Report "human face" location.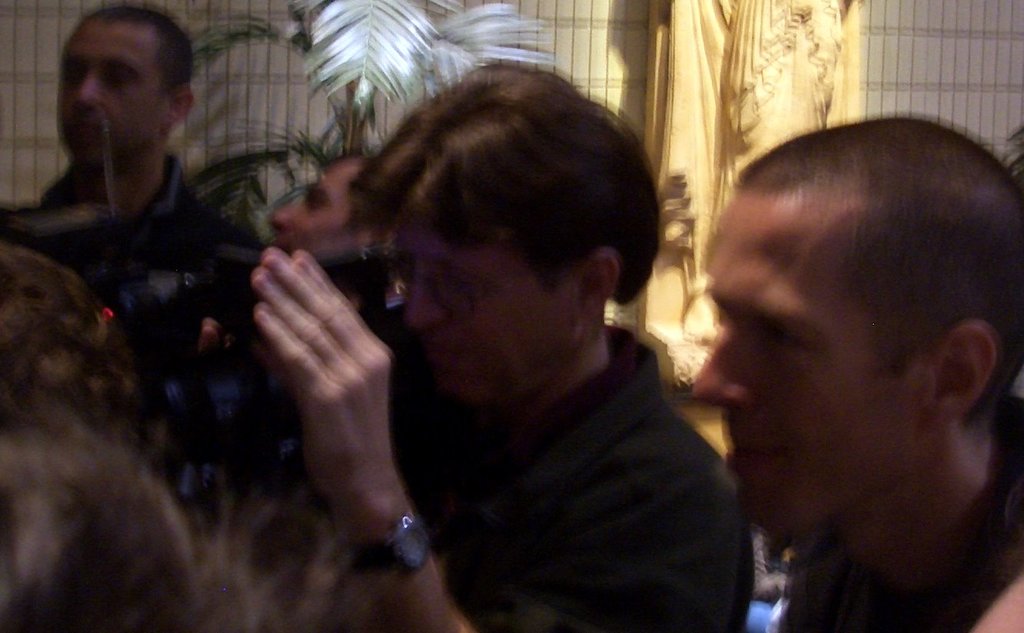
Report: l=687, t=194, r=923, b=537.
